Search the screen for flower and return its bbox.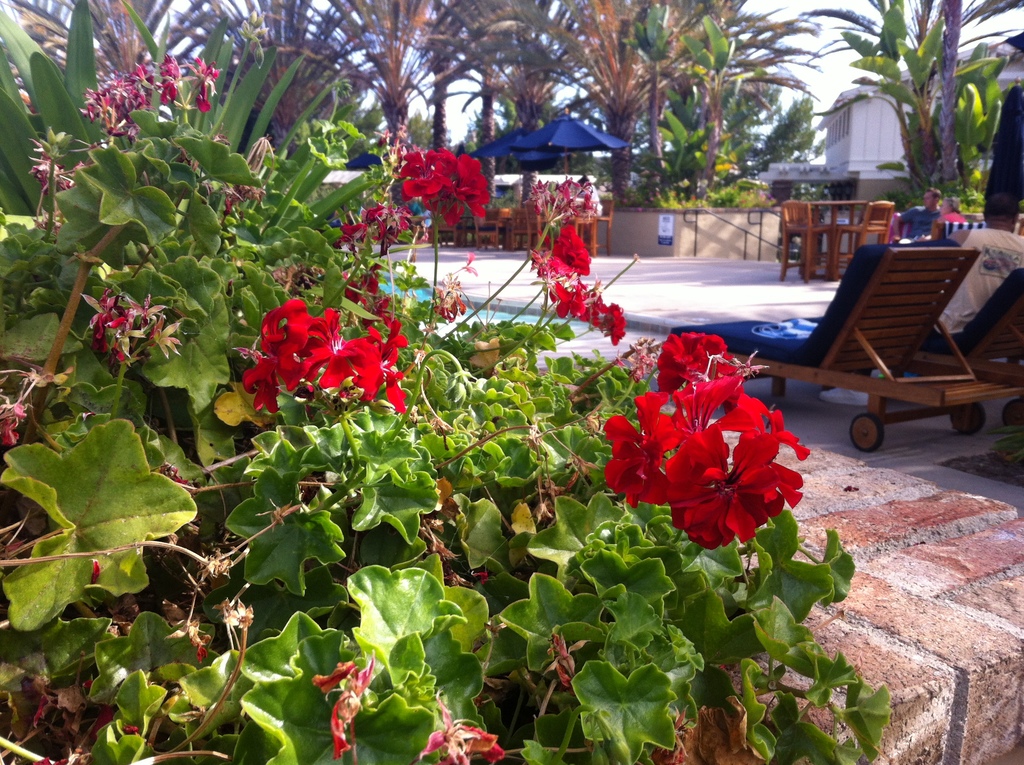
Found: [x1=606, y1=332, x2=803, y2=535].
